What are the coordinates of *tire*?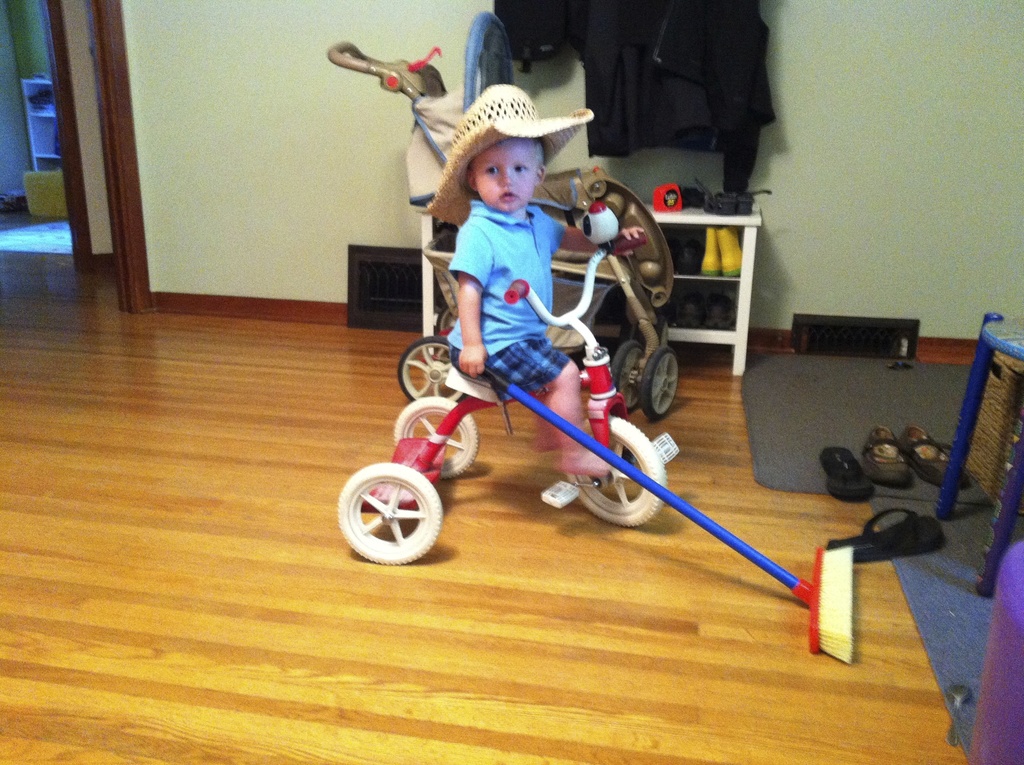
BBox(397, 336, 464, 403).
